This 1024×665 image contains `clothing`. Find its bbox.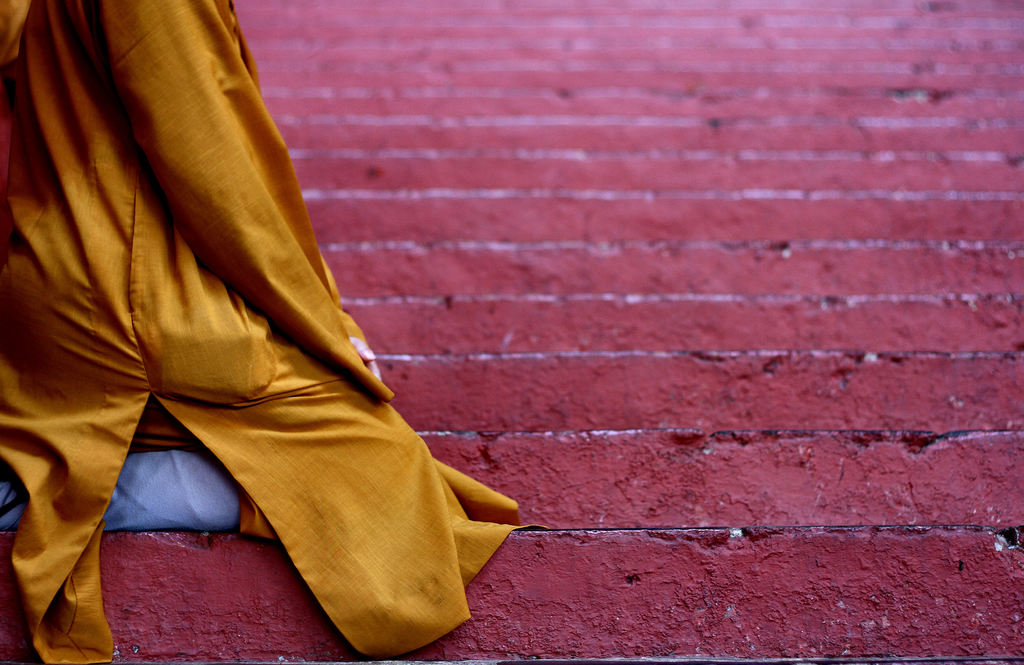
0:1:432:524.
